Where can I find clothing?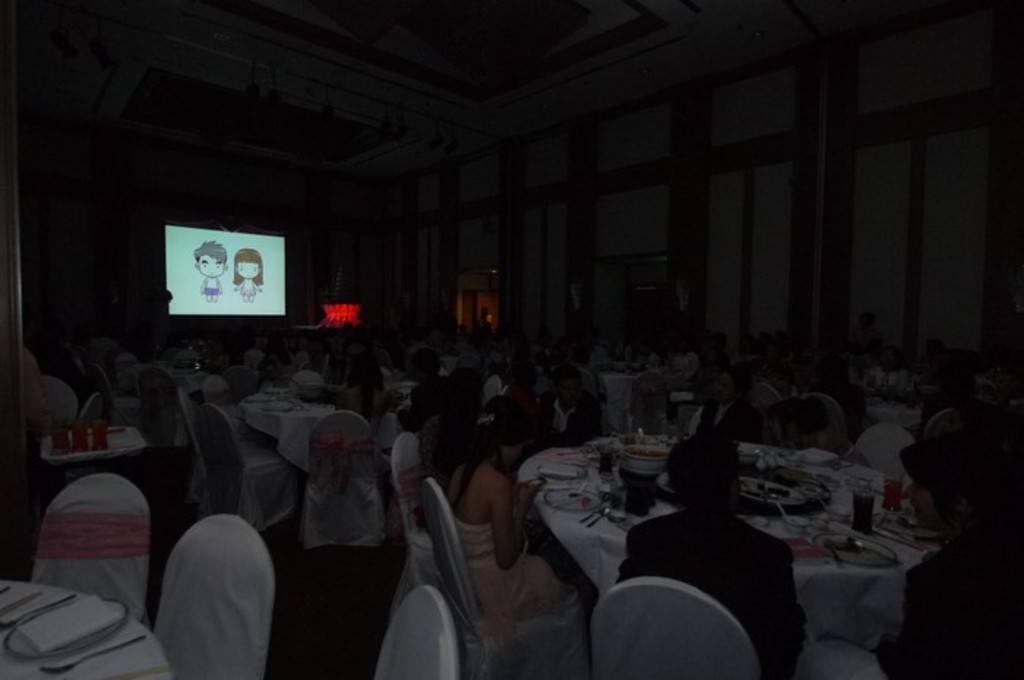
You can find it at (left=233, top=279, right=260, bottom=303).
